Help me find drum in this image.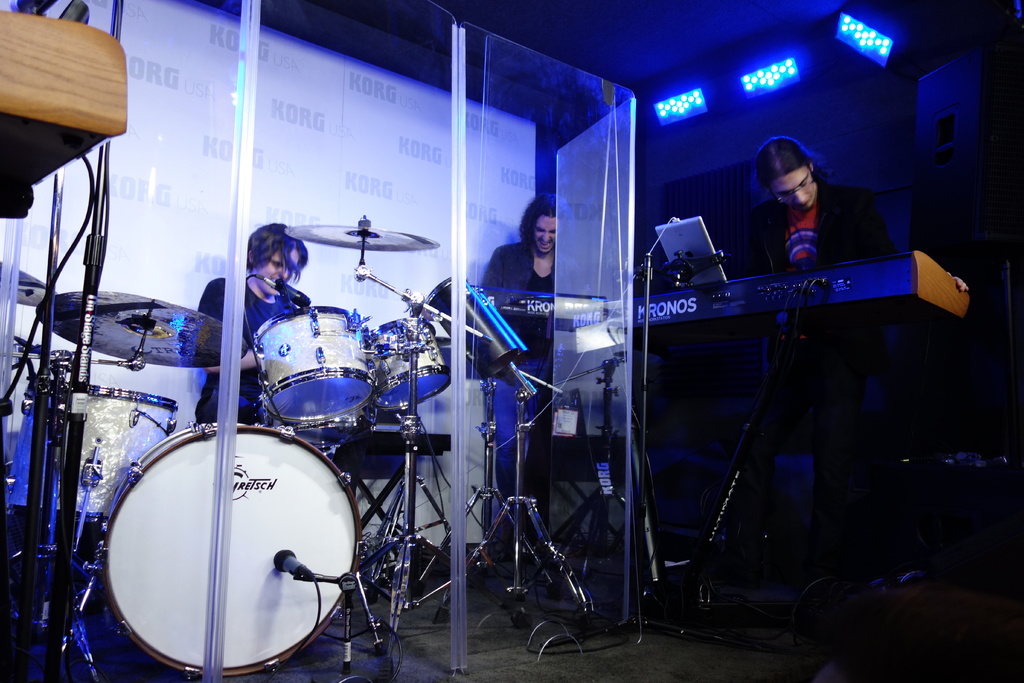
Found it: bbox=(252, 305, 374, 424).
